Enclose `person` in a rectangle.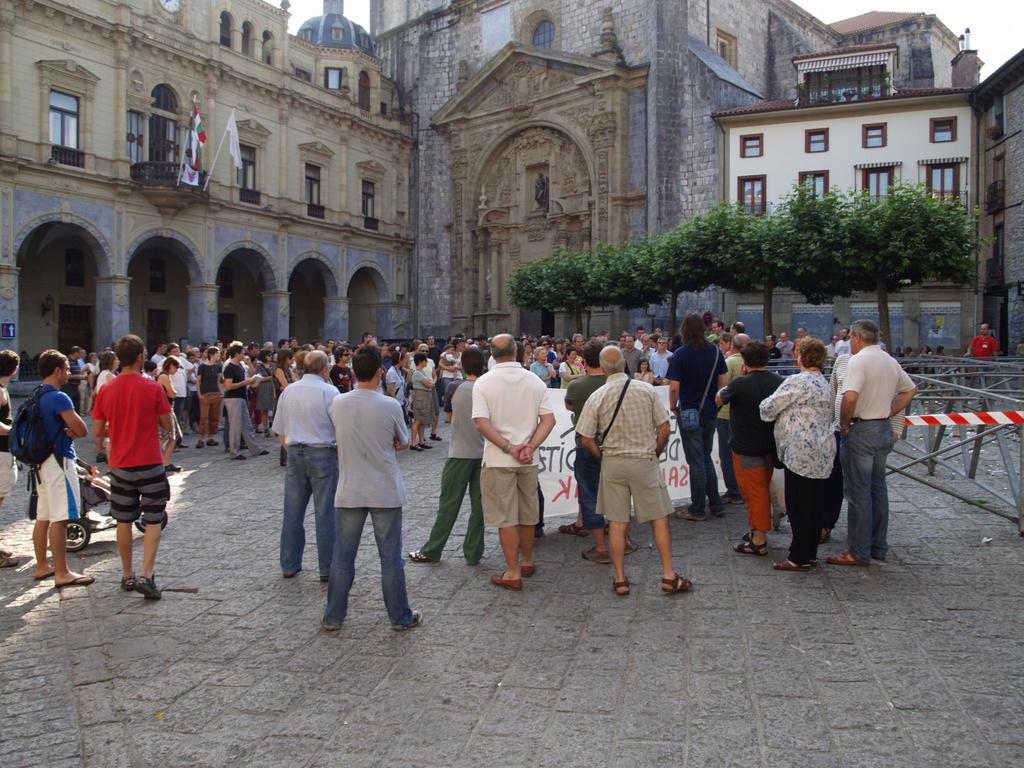
392/349/422/451.
